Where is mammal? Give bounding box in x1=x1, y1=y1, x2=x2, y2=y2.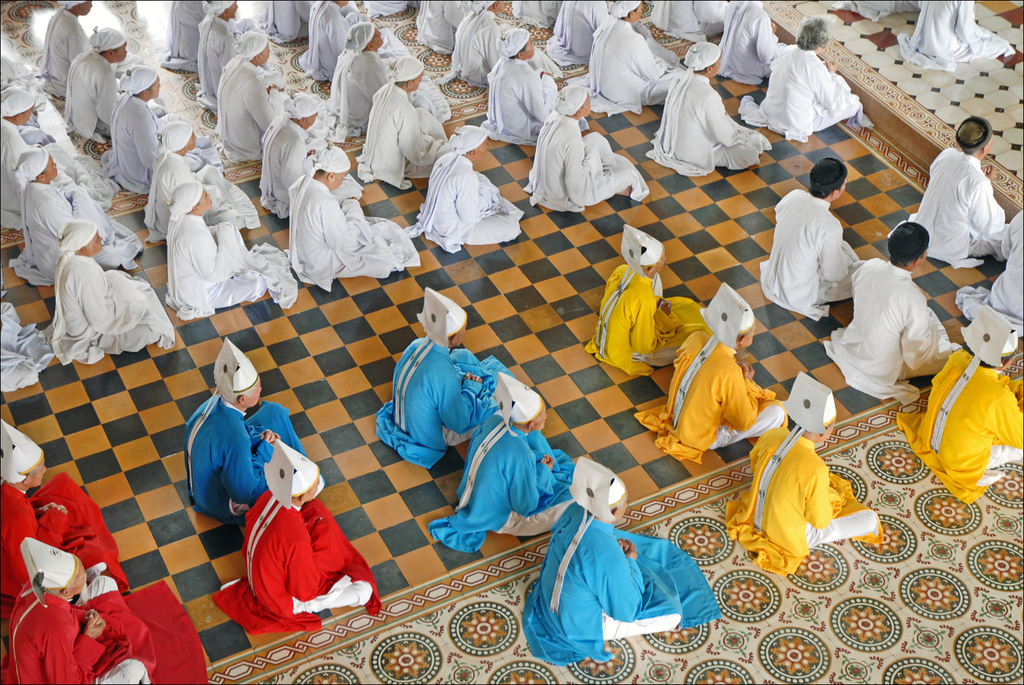
x1=416, y1=123, x2=523, y2=256.
